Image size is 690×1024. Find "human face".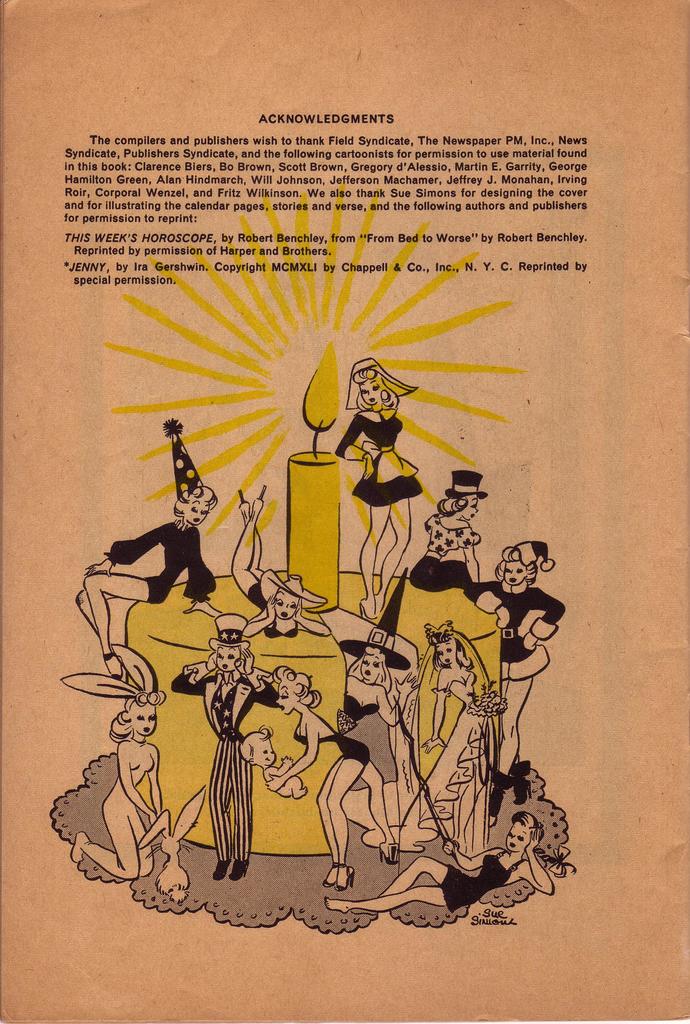
(436, 643, 457, 667).
